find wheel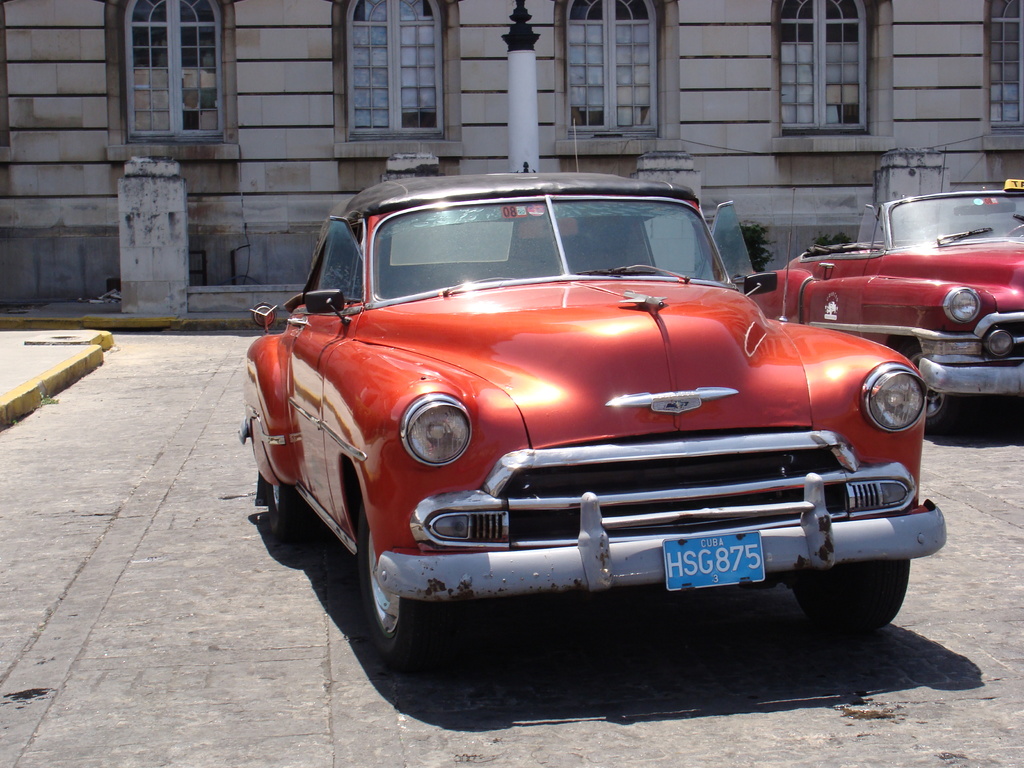
box=[263, 480, 311, 536]
